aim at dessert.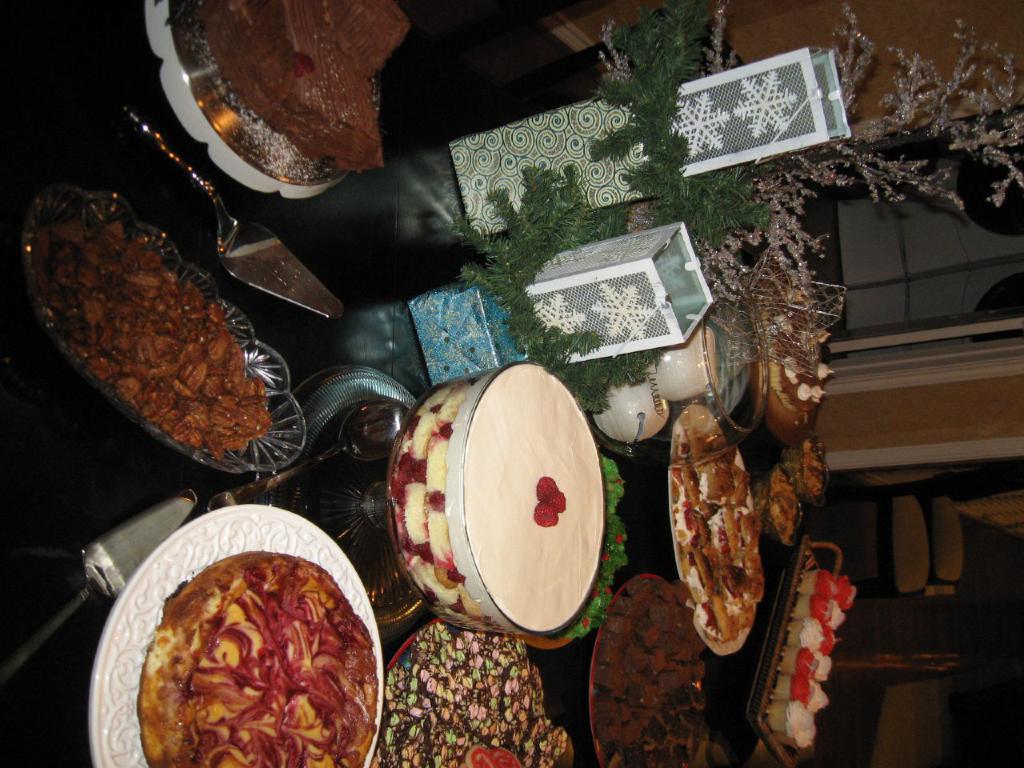
Aimed at <region>118, 533, 380, 767</region>.
